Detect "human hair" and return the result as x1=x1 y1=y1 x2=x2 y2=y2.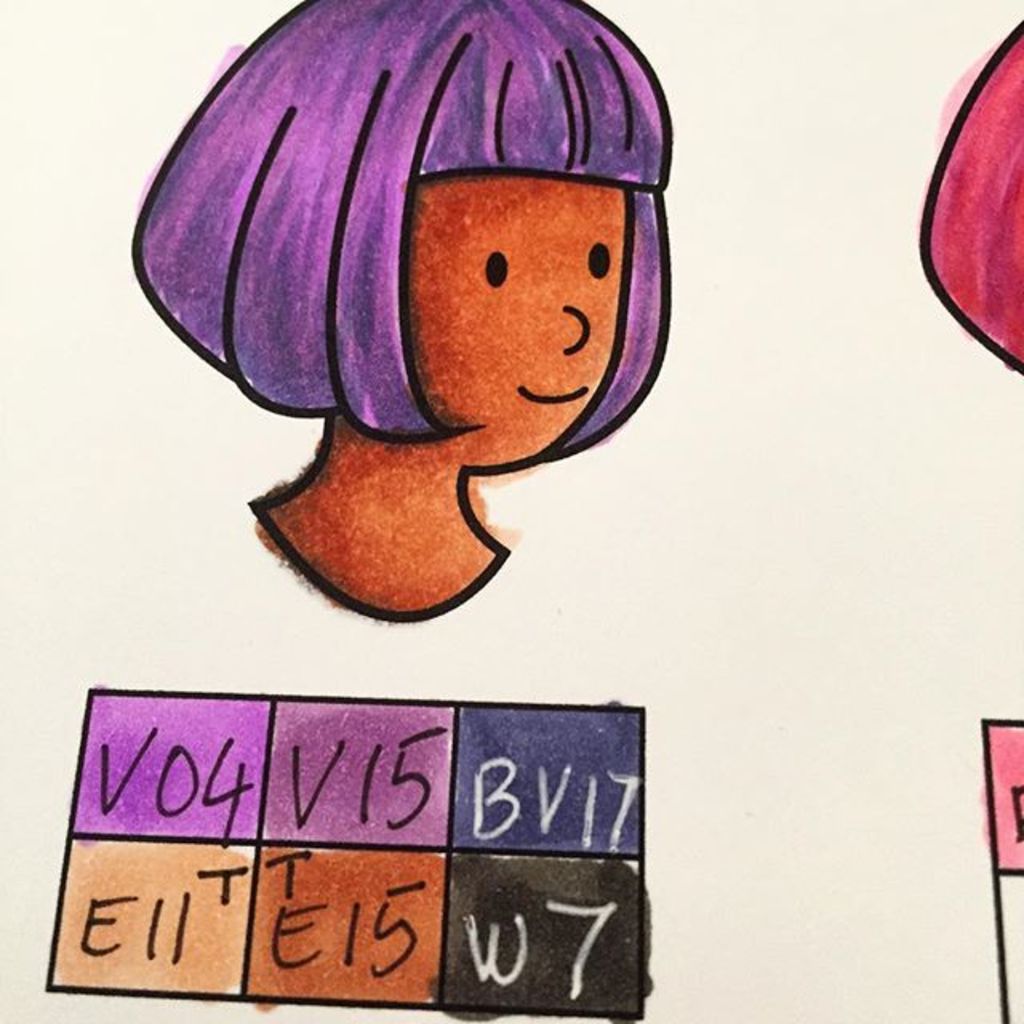
x1=165 y1=35 x2=666 y2=381.
